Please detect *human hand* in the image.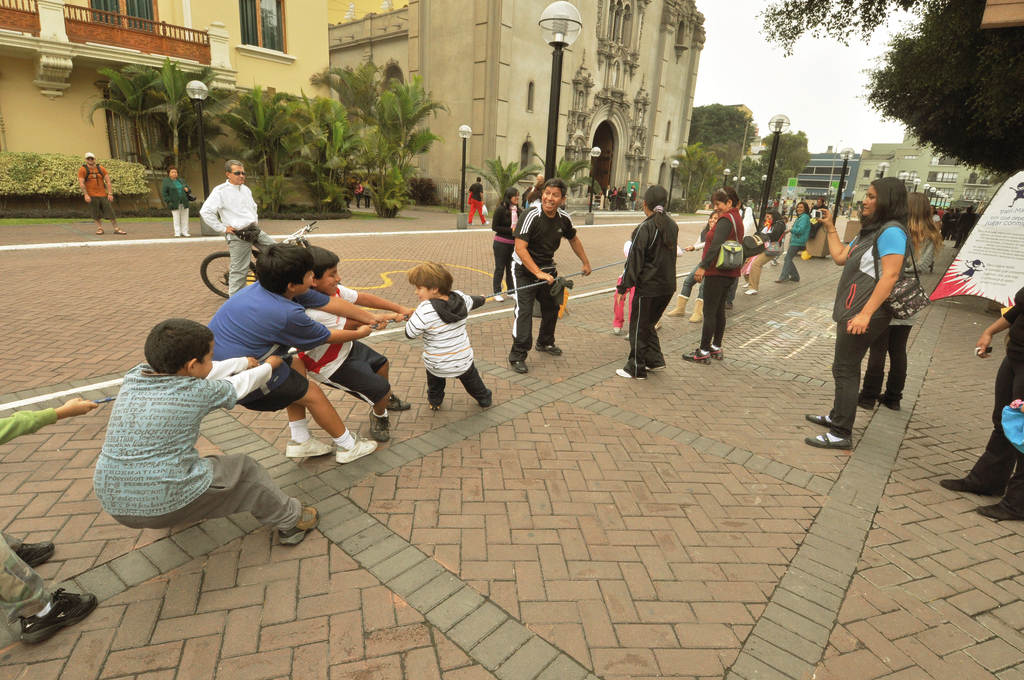
[x1=247, y1=356, x2=263, y2=370].
